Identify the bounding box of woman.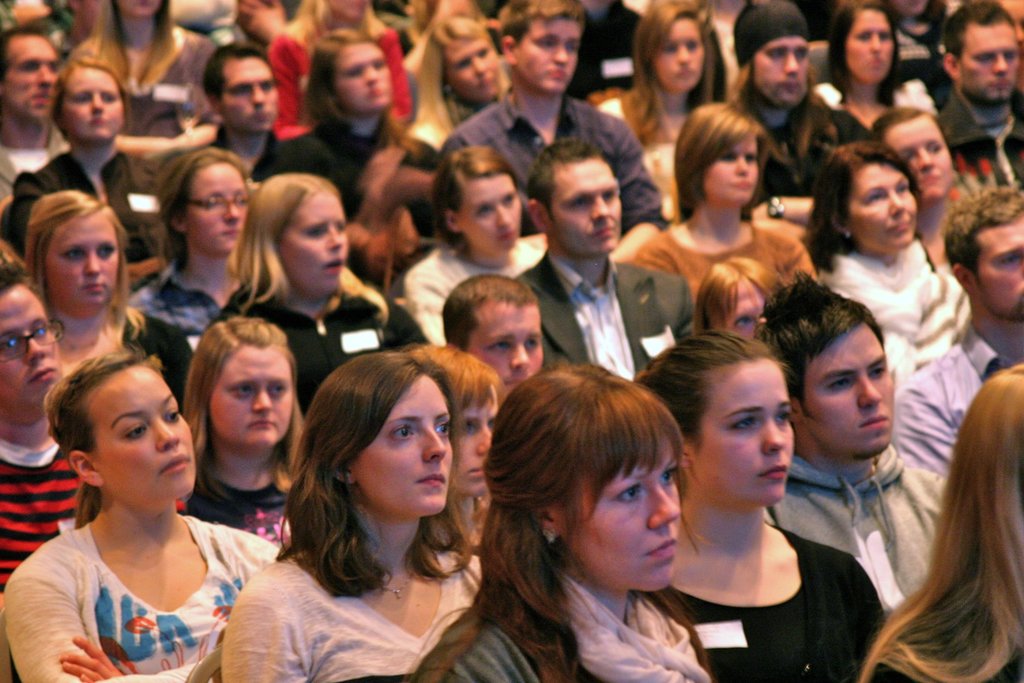
locate(0, 345, 280, 682).
